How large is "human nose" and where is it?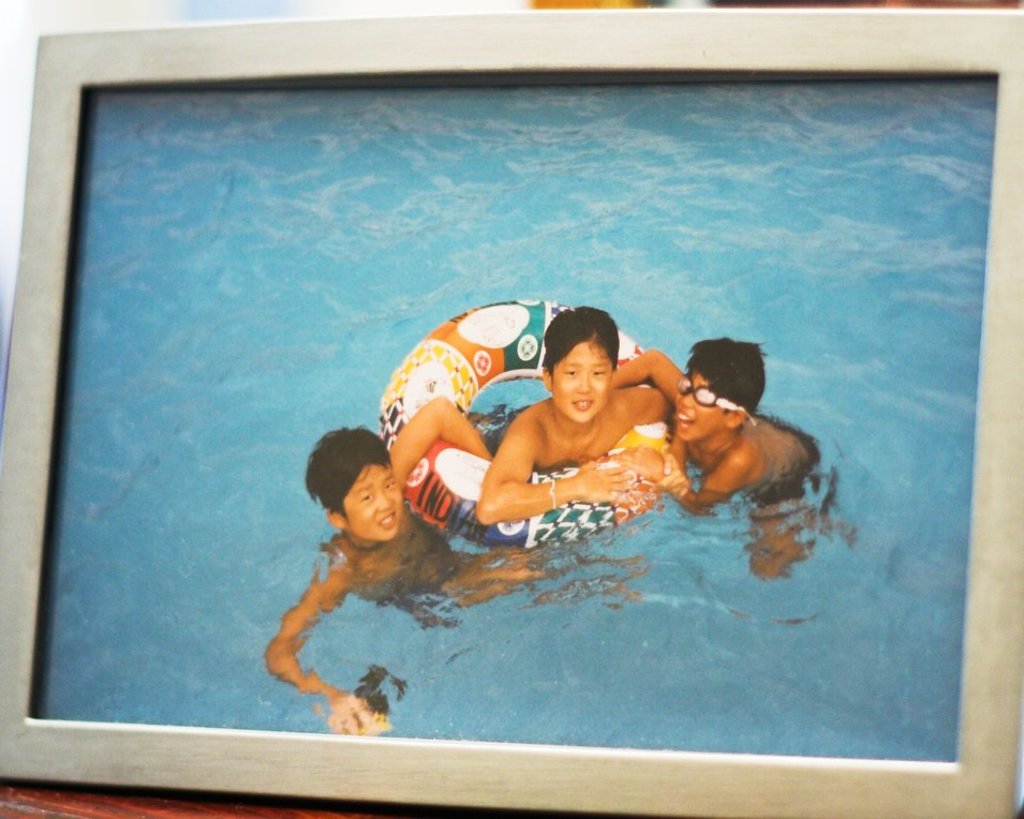
Bounding box: 376 487 392 510.
